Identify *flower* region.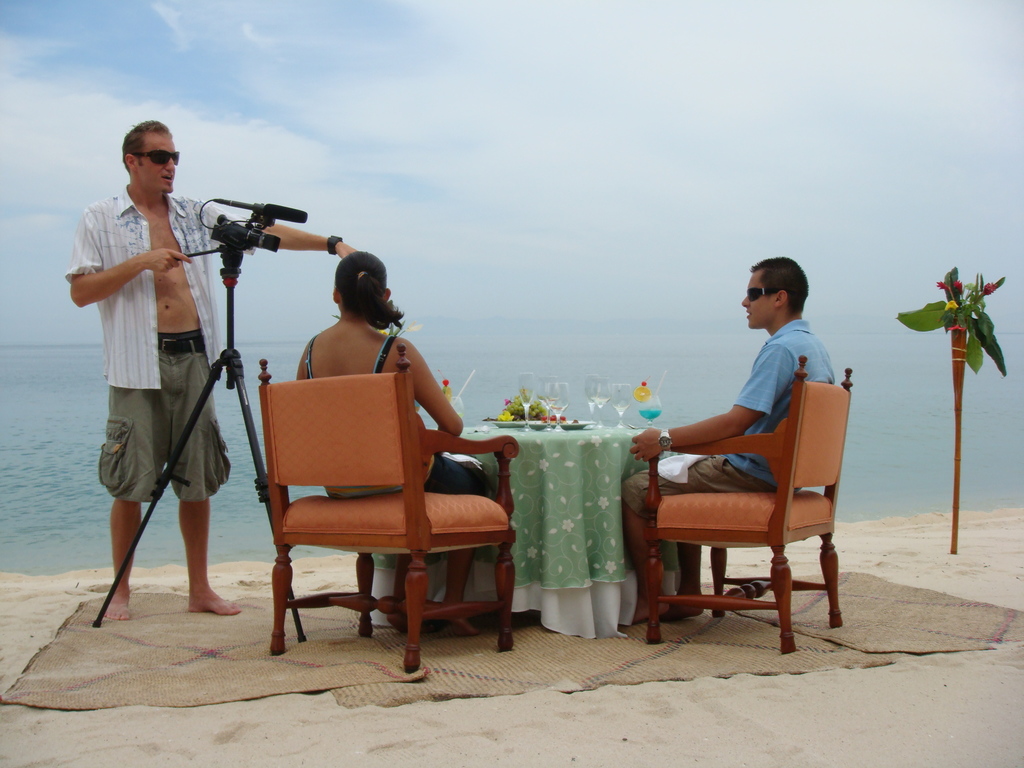
Region: 444/381/449/387.
